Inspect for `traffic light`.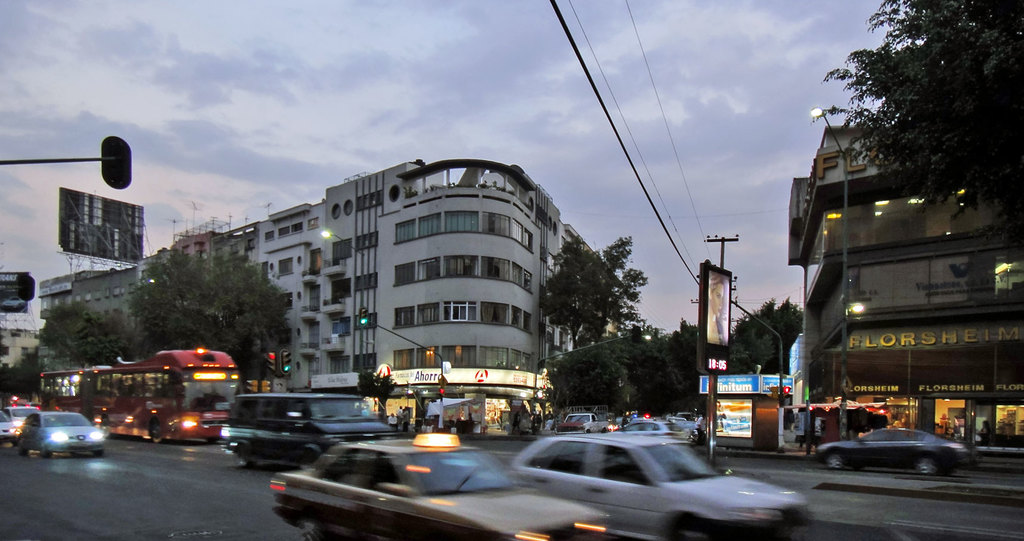
Inspection: (x1=766, y1=385, x2=778, y2=398).
